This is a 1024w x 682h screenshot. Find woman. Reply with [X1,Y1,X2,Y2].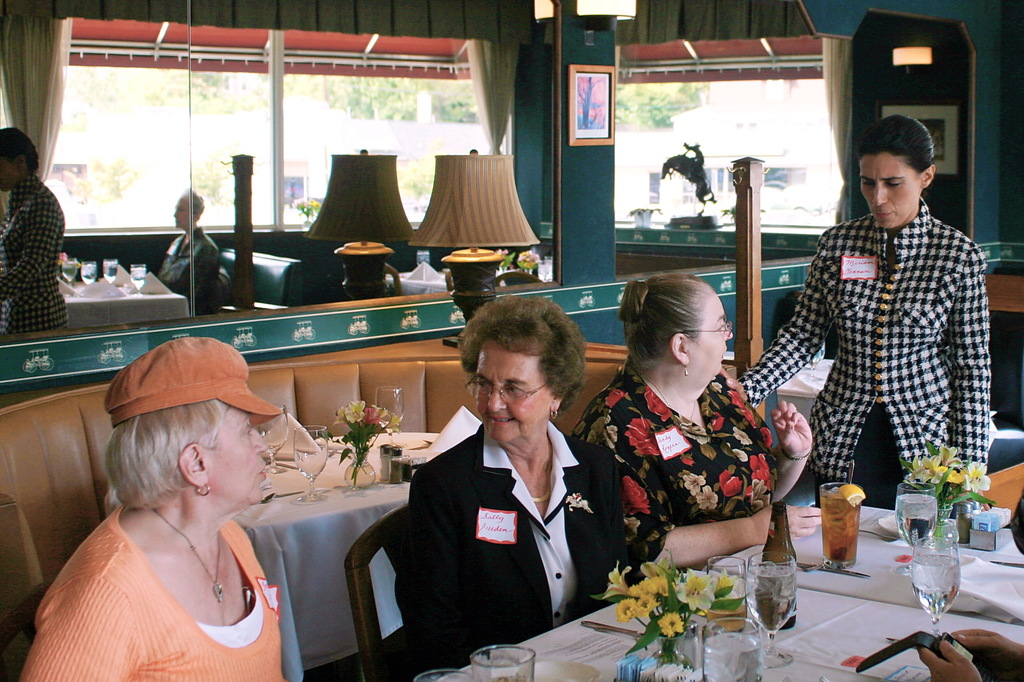
[0,122,76,343].
